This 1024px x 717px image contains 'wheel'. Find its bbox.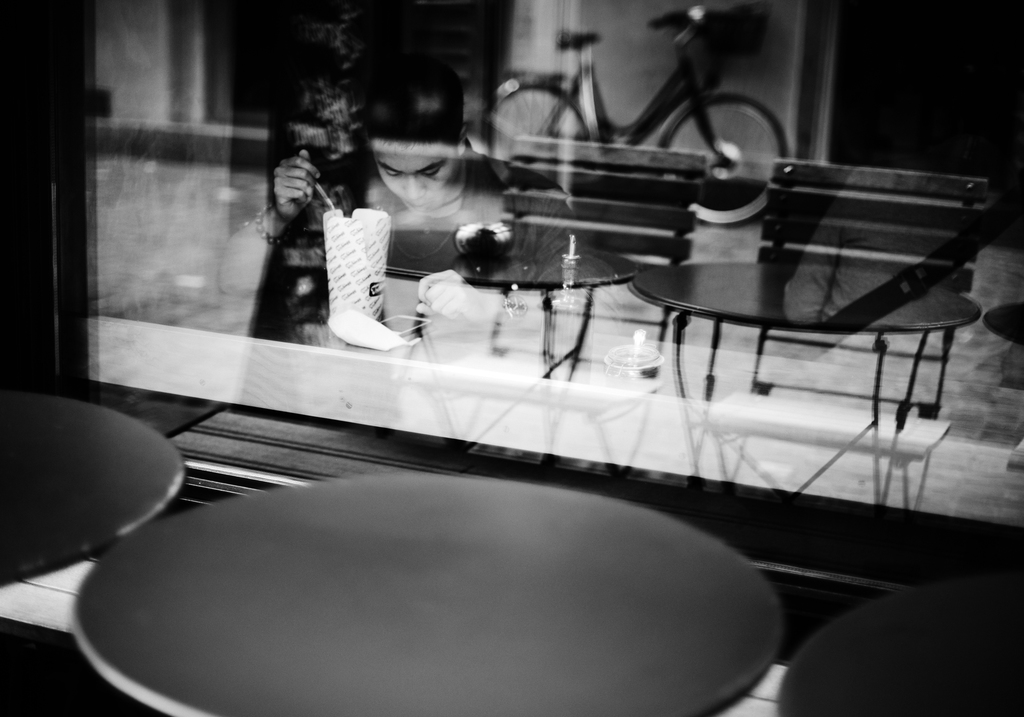
box(652, 88, 787, 232).
